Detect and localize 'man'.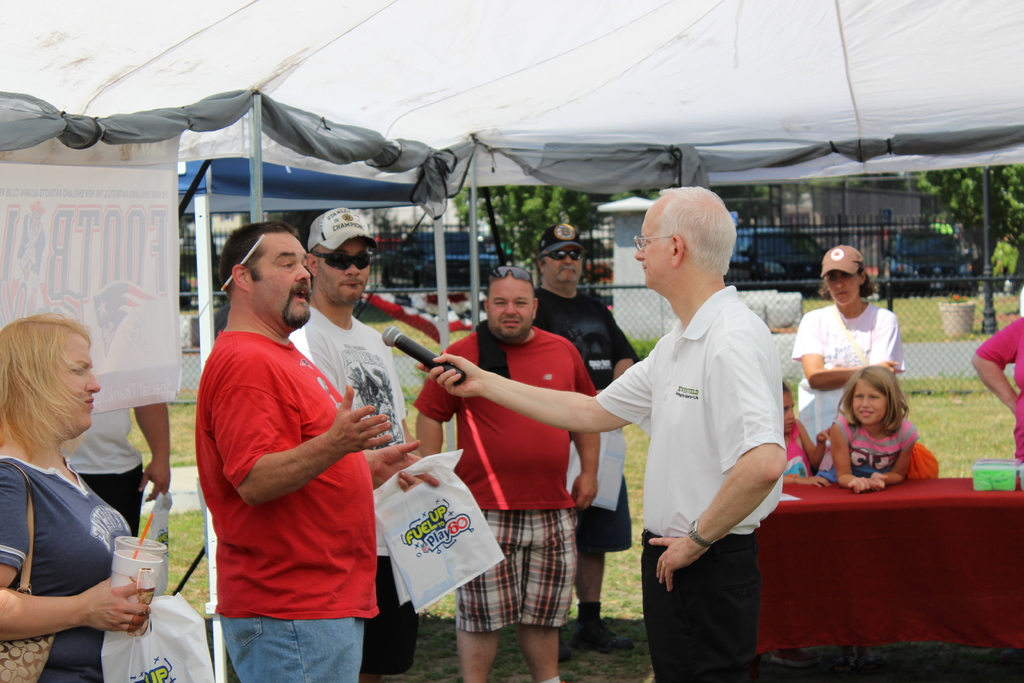
Localized at <region>422, 181, 787, 682</region>.
